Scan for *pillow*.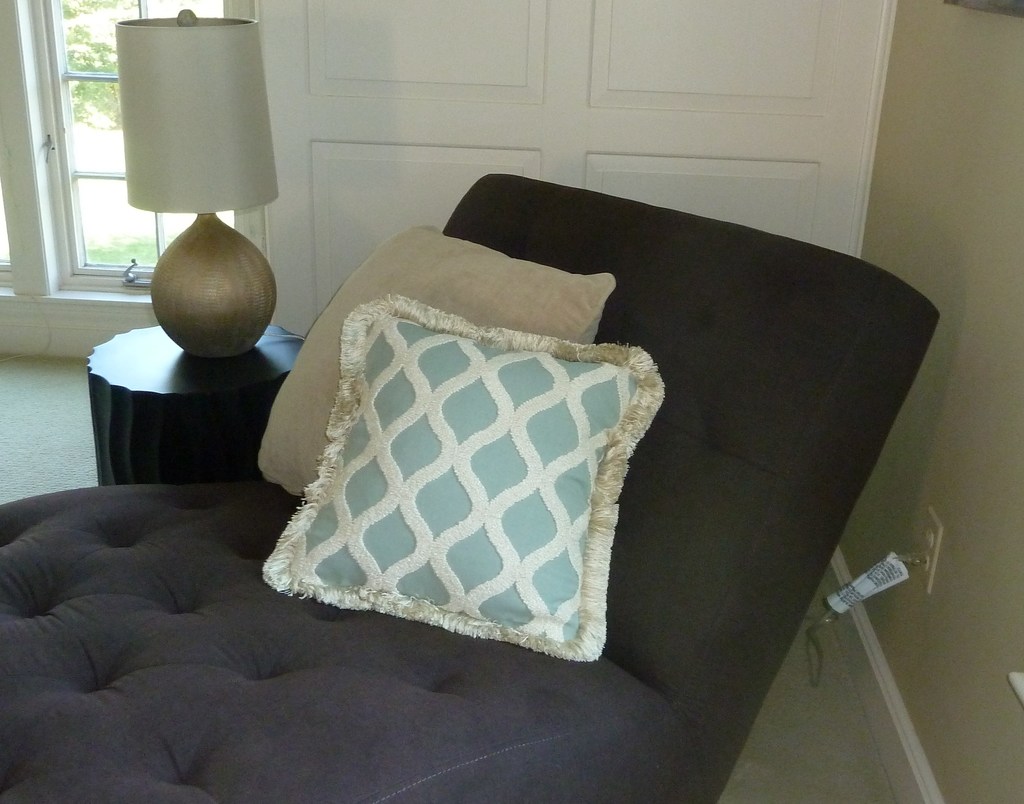
Scan result: 257 221 626 510.
